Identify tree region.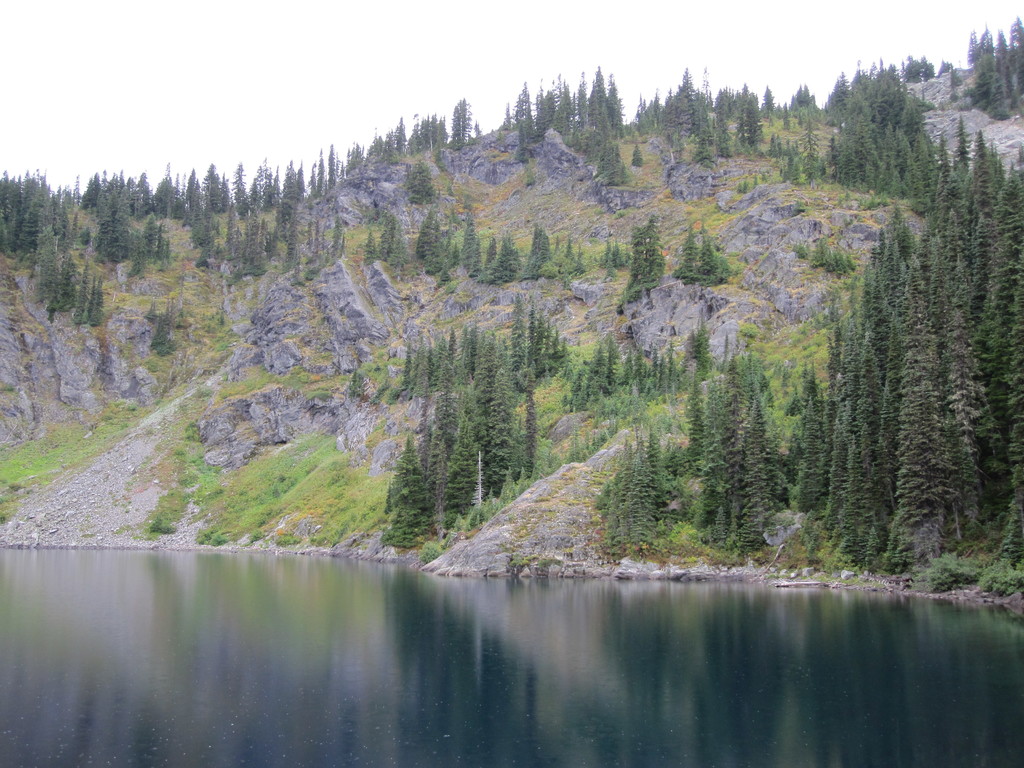
Region: <region>559, 328, 620, 415</region>.
